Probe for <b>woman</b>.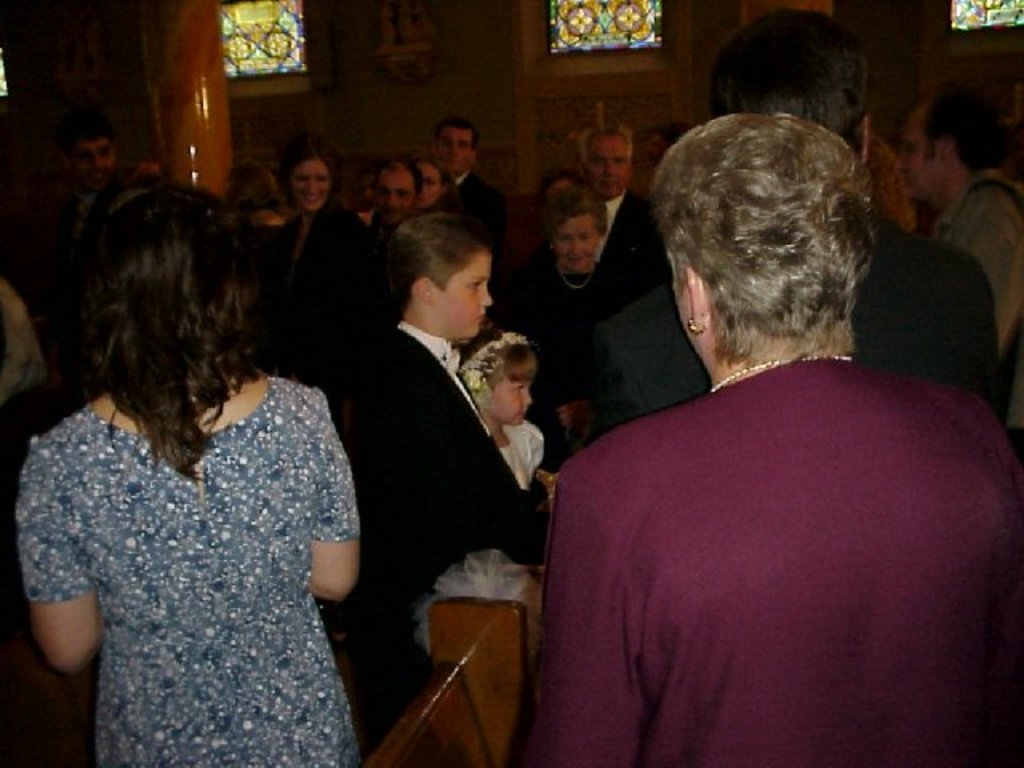
Probe result: Rect(259, 131, 371, 318).
